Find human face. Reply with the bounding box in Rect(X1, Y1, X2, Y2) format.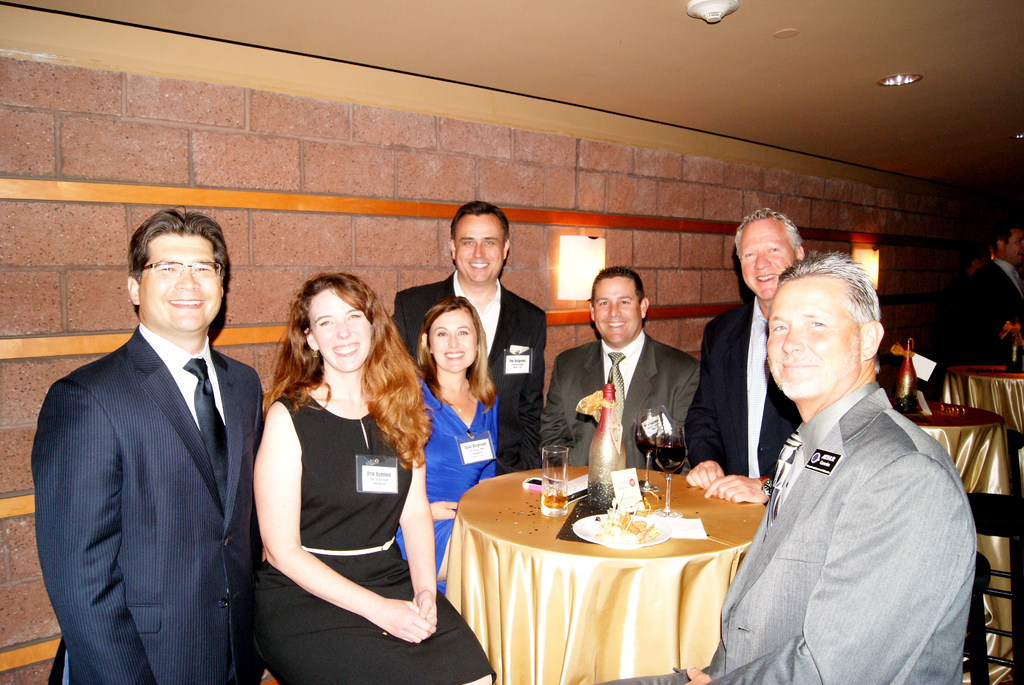
Rect(311, 292, 366, 367).
